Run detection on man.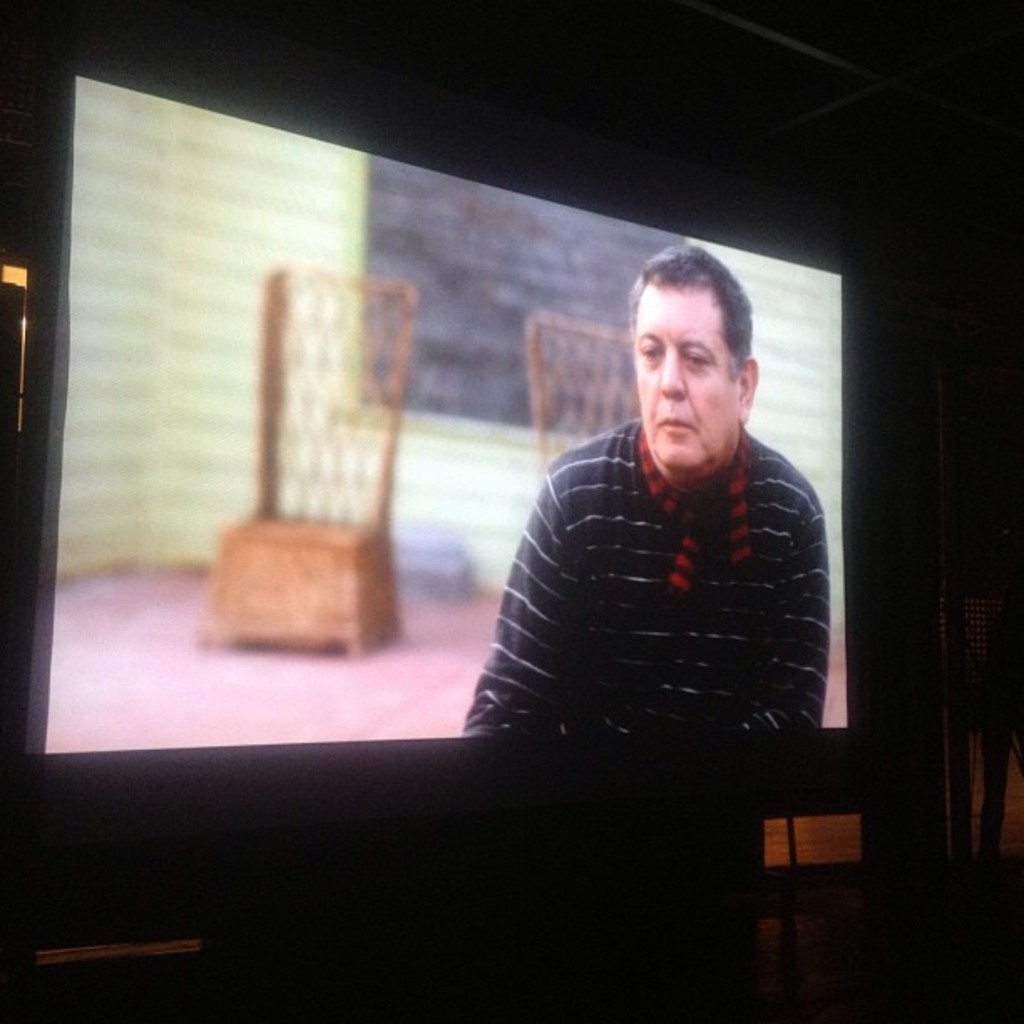
Result: Rect(472, 269, 860, 806).
